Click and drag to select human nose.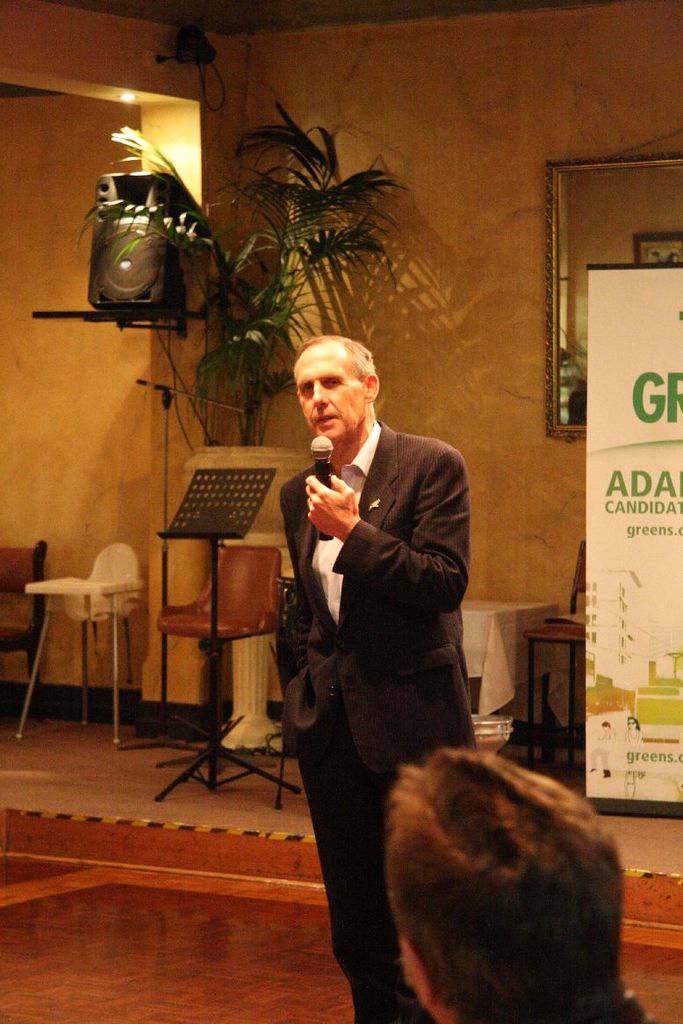
Selection: [x1=313, y1=384, x2=330, y2=411].
